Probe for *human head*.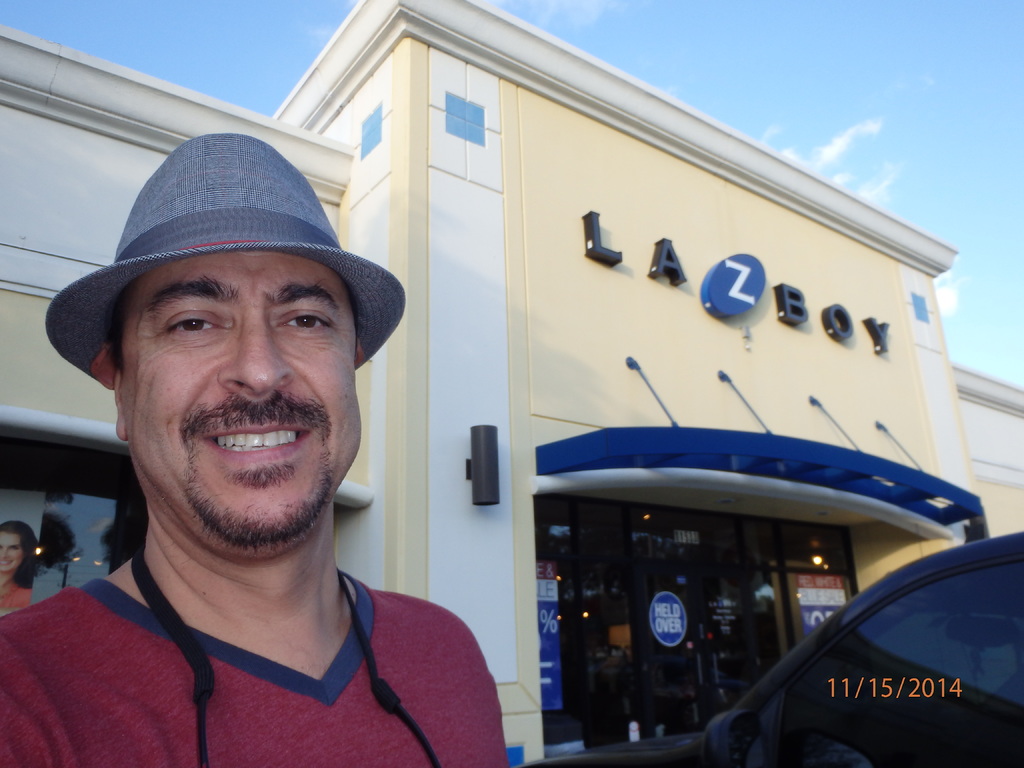
Probe result: <region>67, 198, 376, 509</region>.
